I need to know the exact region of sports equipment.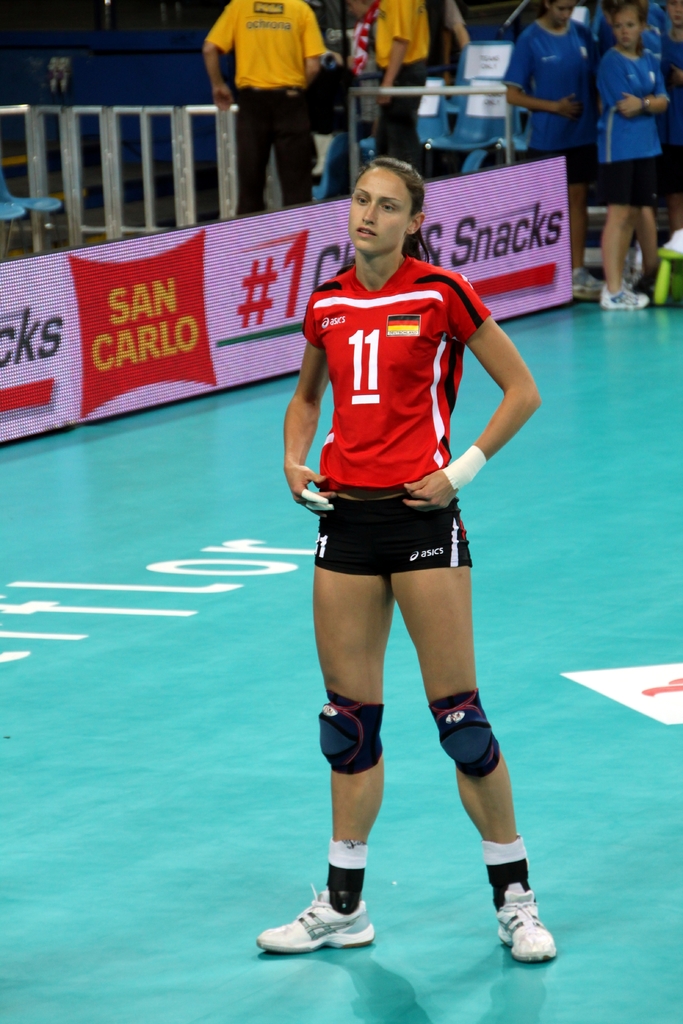
Region: box=[254, 881, 379, 963].
